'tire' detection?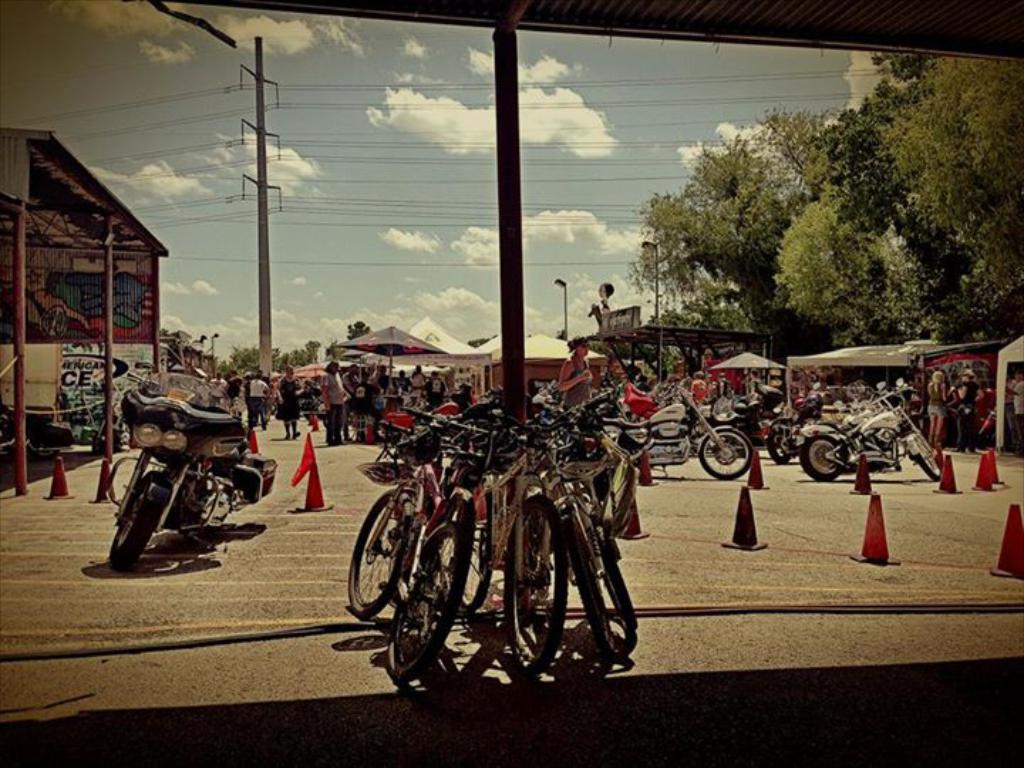
bbox=(454, 471, 501, 616)
